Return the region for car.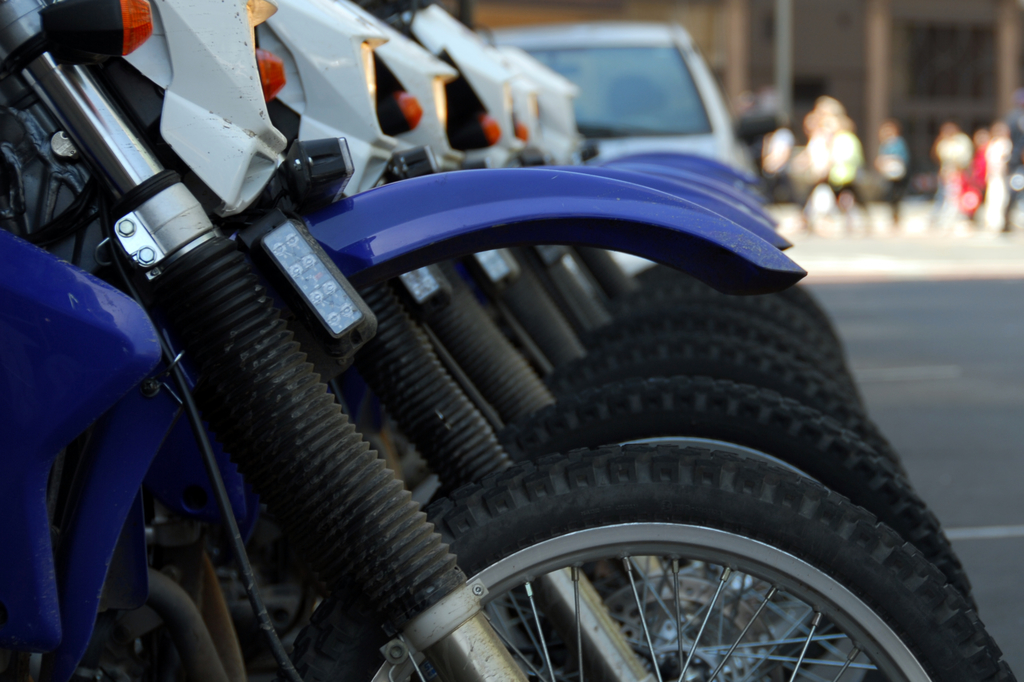
Rect(316, 25, 820, 241).
